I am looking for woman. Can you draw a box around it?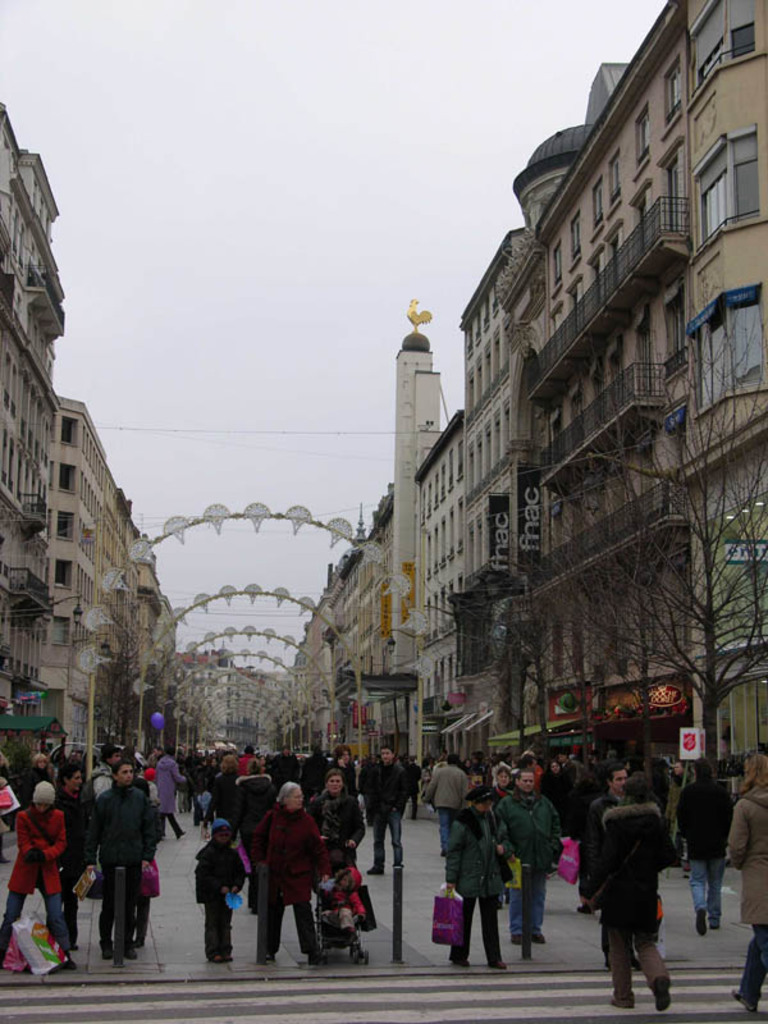
Sure, the bounding box is detection(726, 753, 767, 1011).
